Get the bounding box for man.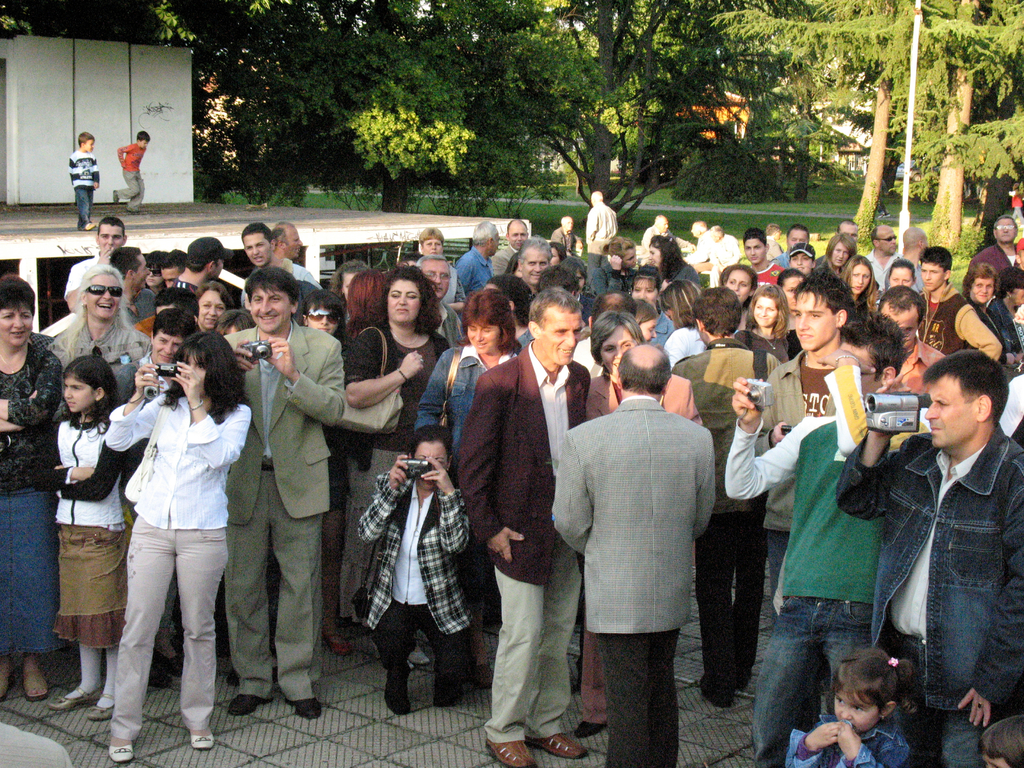
<box>222,265,353,710</box>.
